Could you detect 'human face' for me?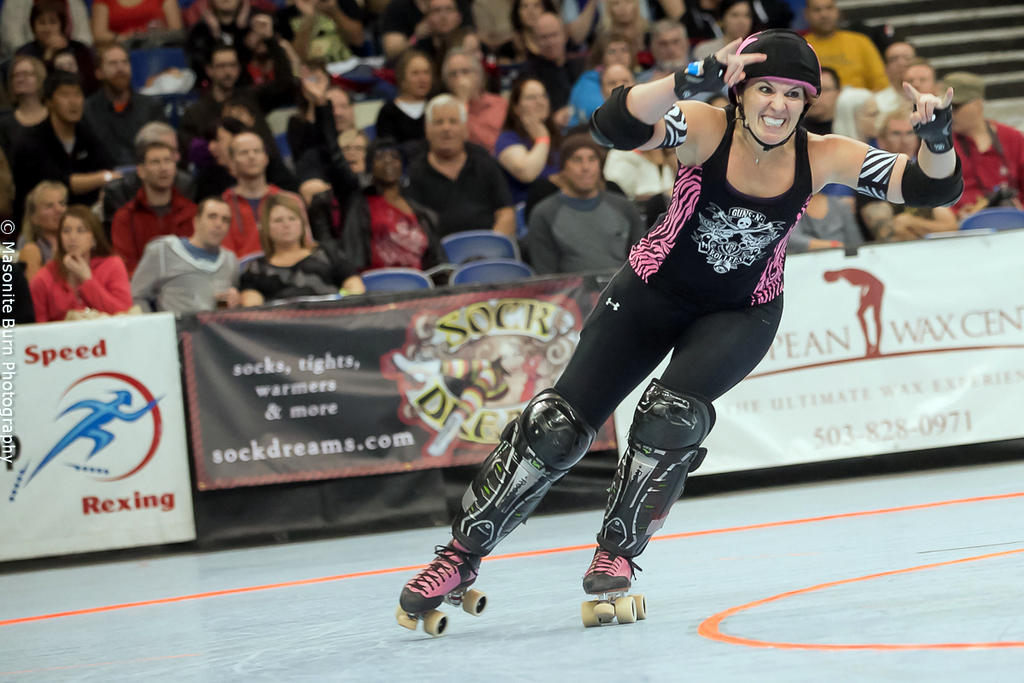
Detection result: 859/96/879/139.
